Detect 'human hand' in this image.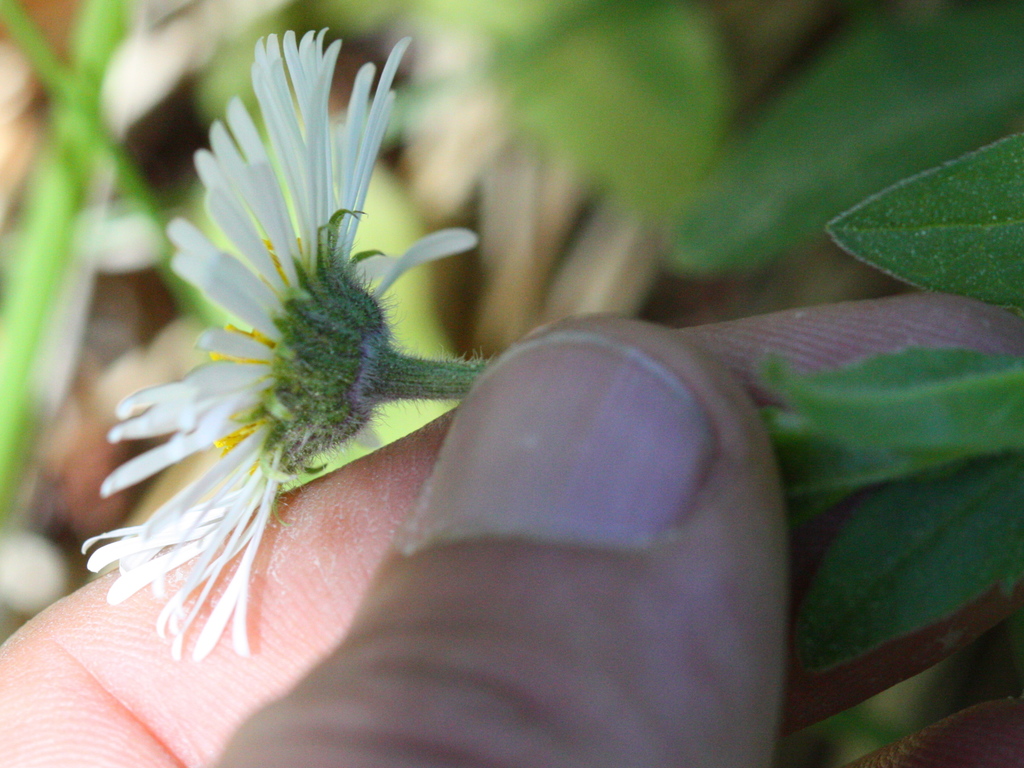
Detection: box(0, 310, 1023, 767).
